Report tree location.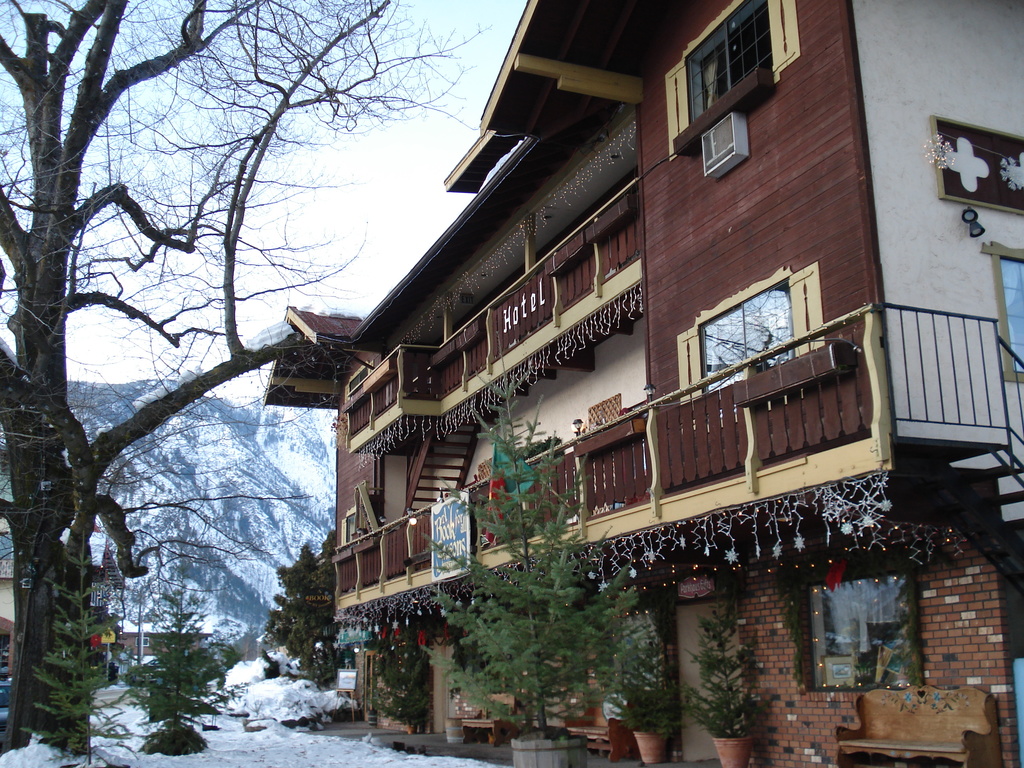
Report: [17,534,116,756].
